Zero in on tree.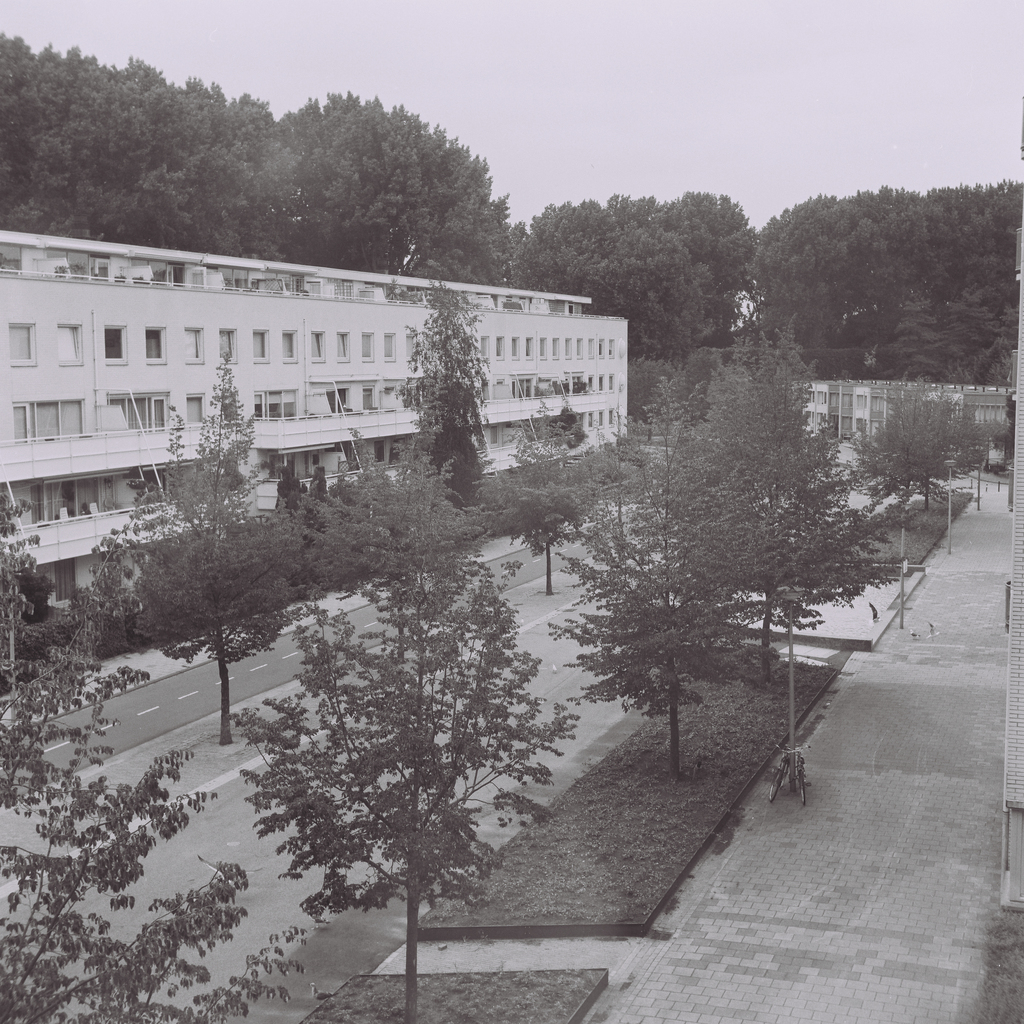
Zeroed in: 232:496:597:967.
